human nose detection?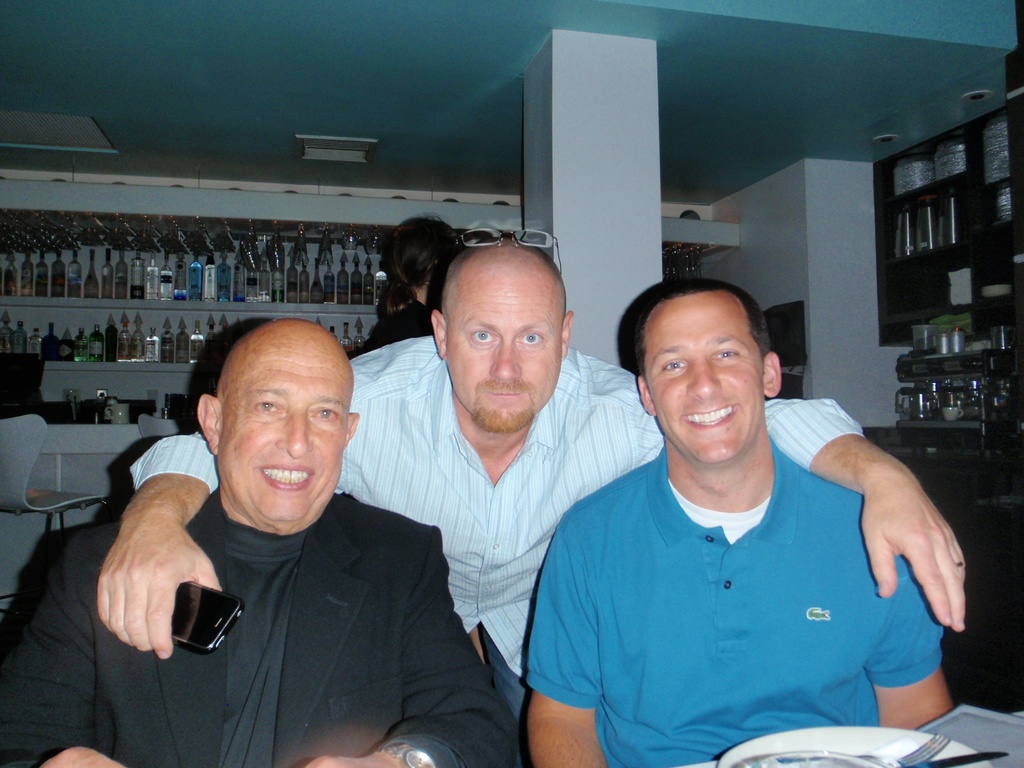
left=485, top=337, right=521, bottom=385
